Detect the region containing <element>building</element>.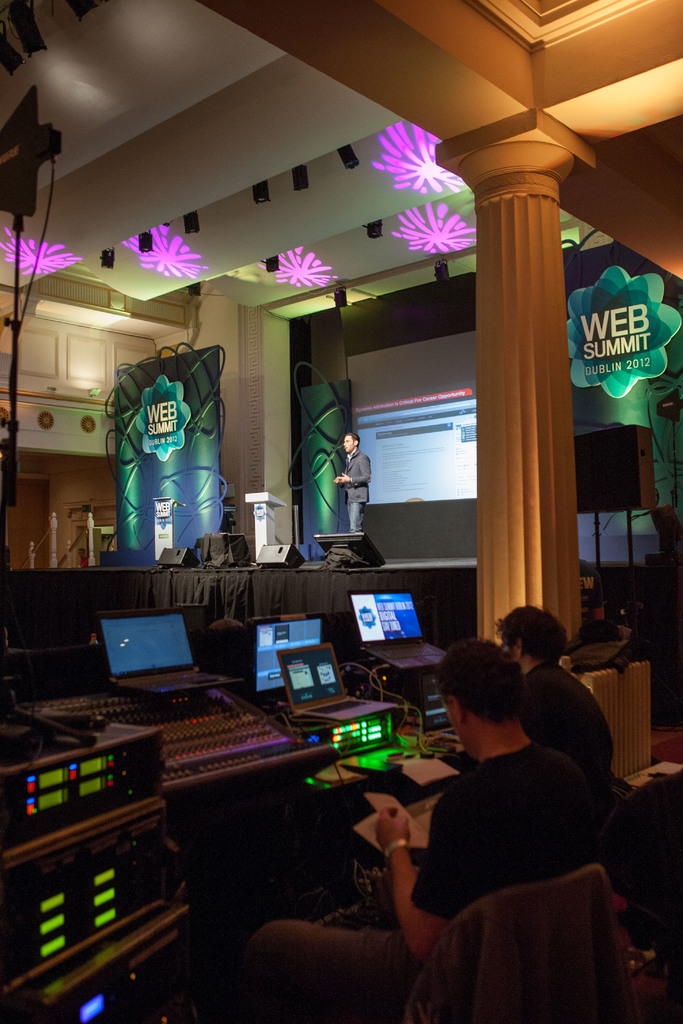
select_region(0, 0, 682, 1023).
